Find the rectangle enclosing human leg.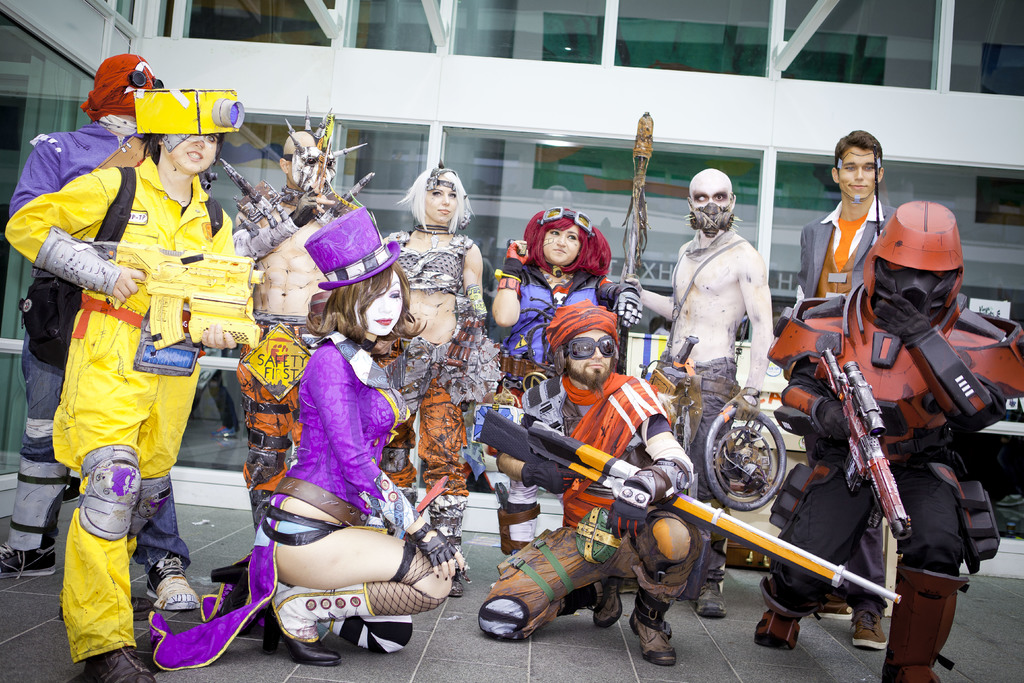
x1=1 y1=334 x2=68 y2=577.
